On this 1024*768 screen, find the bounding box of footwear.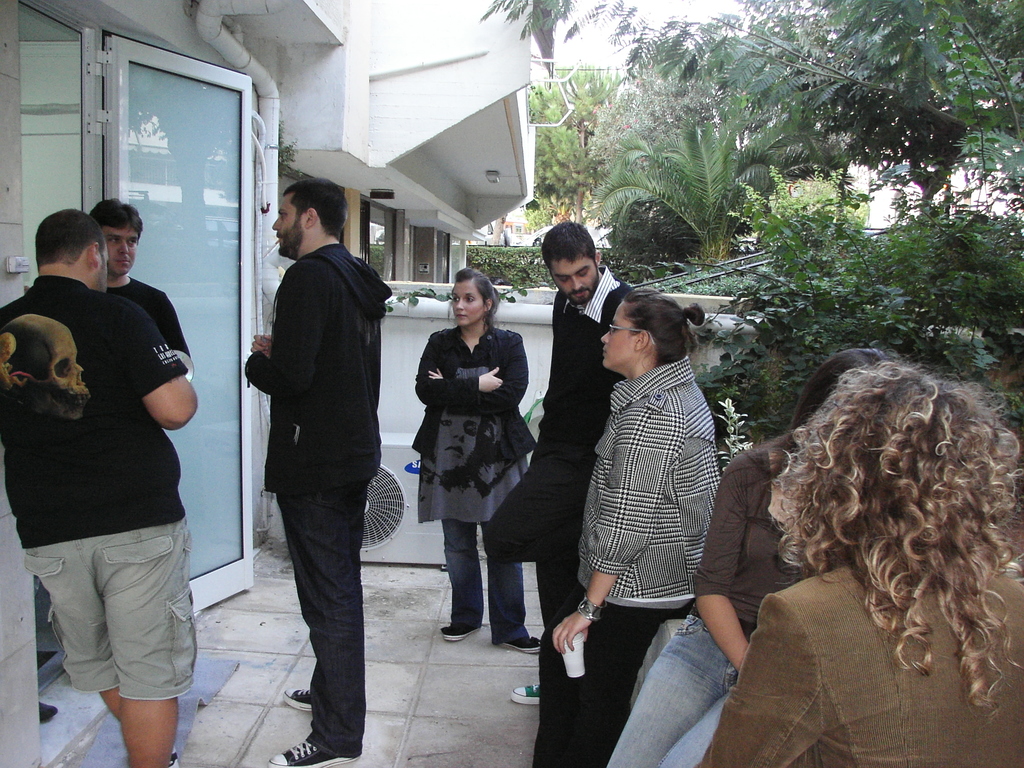
Bounding box: (512,684,538,704).
